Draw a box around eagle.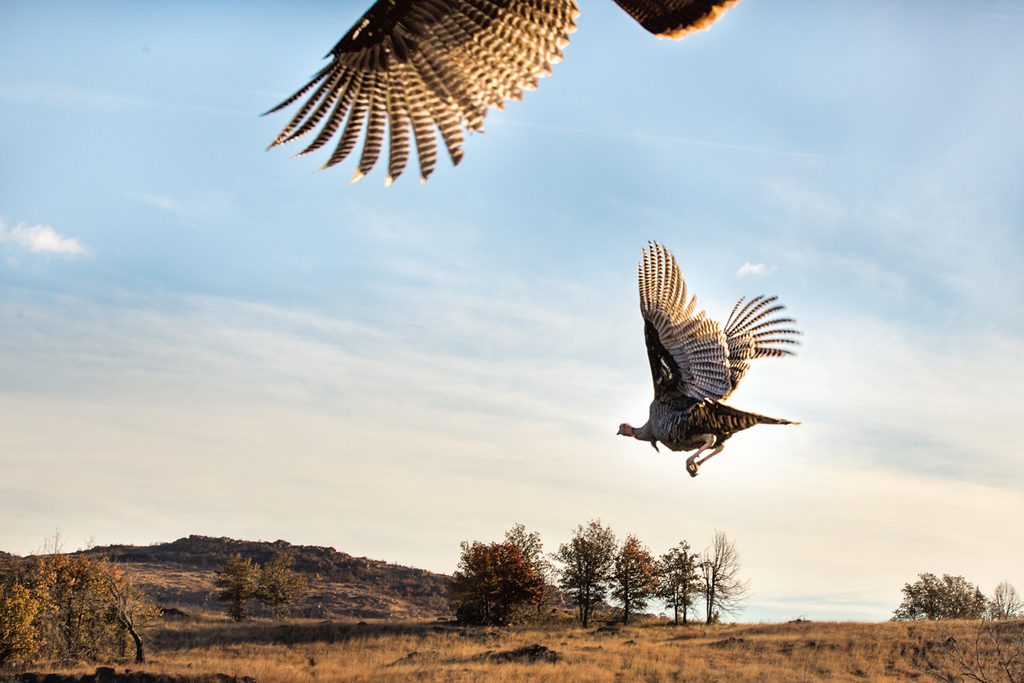
[607,228,803,490].
